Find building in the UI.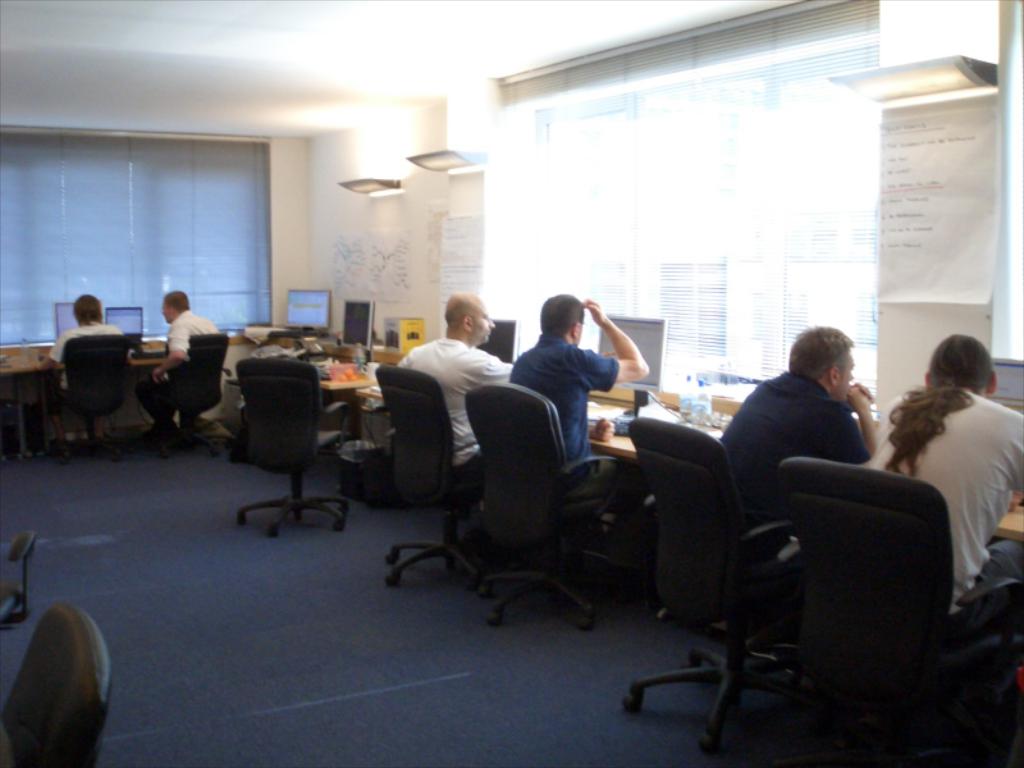
UI element at box(0, 0, 1023, 767).
